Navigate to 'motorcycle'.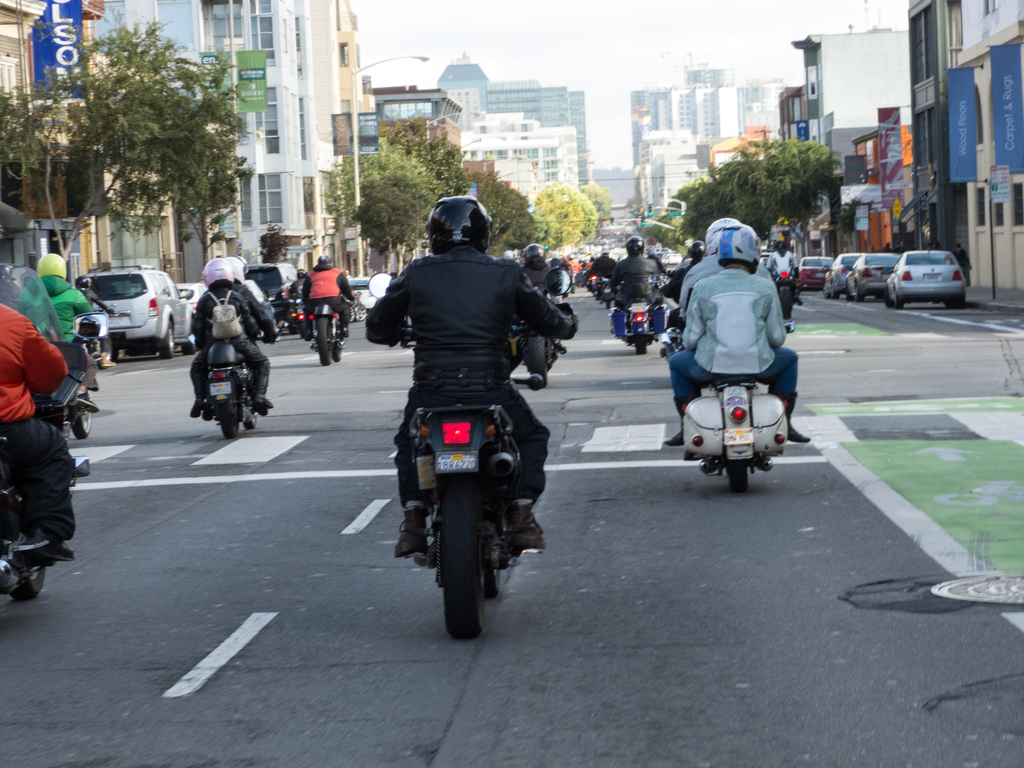
Navigation target: <bbox>194, 339, 265, 444</bbox>.
